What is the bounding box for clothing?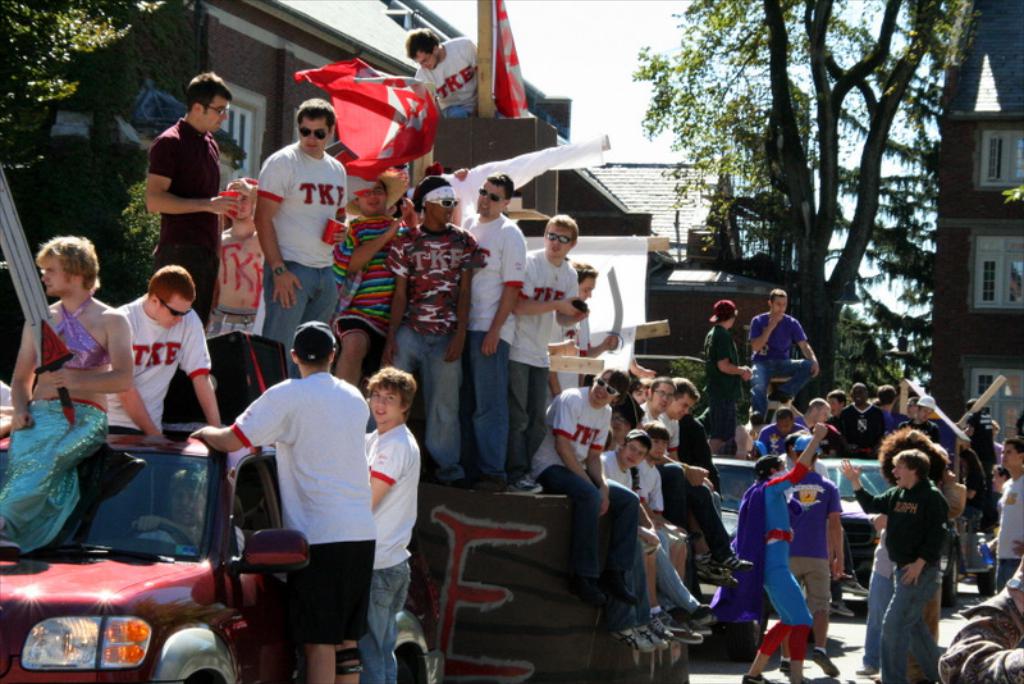
[left=754, top=347, right=818, bottom=433].
